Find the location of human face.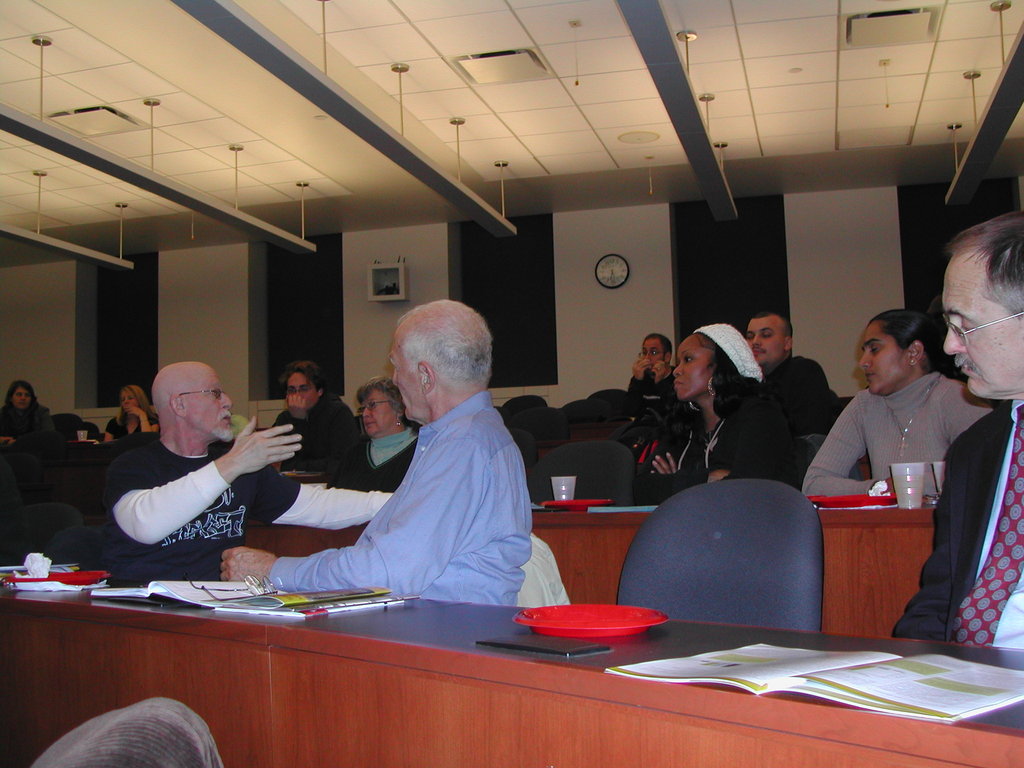
Location: (673,335,712,404).
